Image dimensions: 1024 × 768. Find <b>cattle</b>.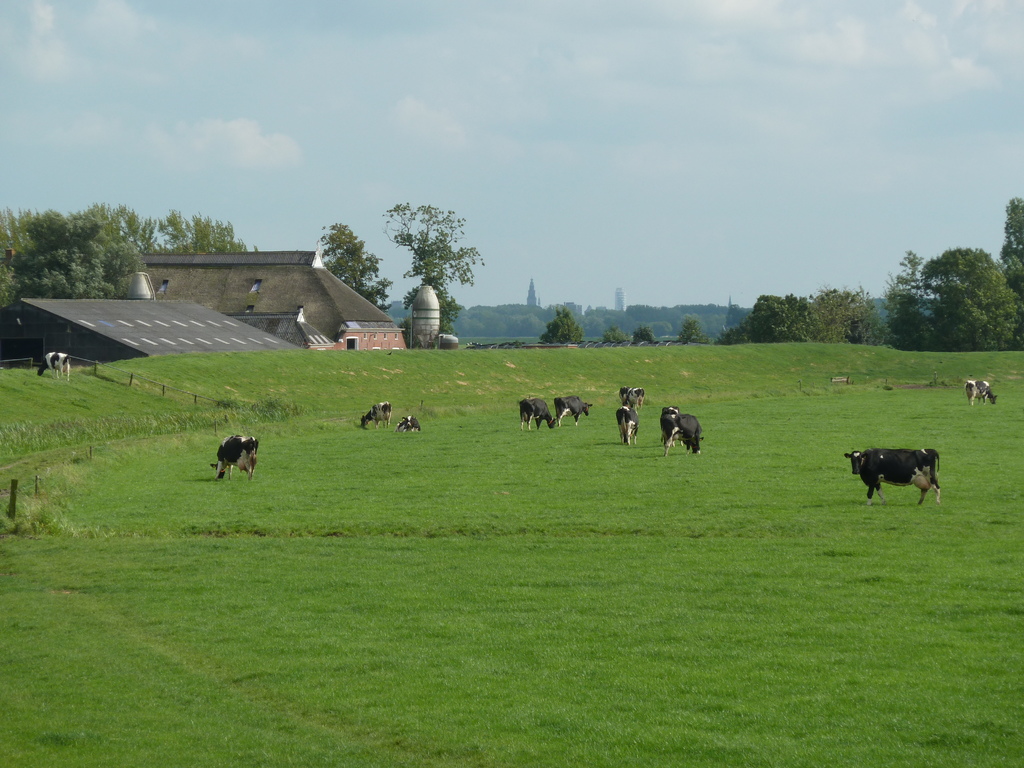
(x1=616, y1=387, x2=628, y2=406).
